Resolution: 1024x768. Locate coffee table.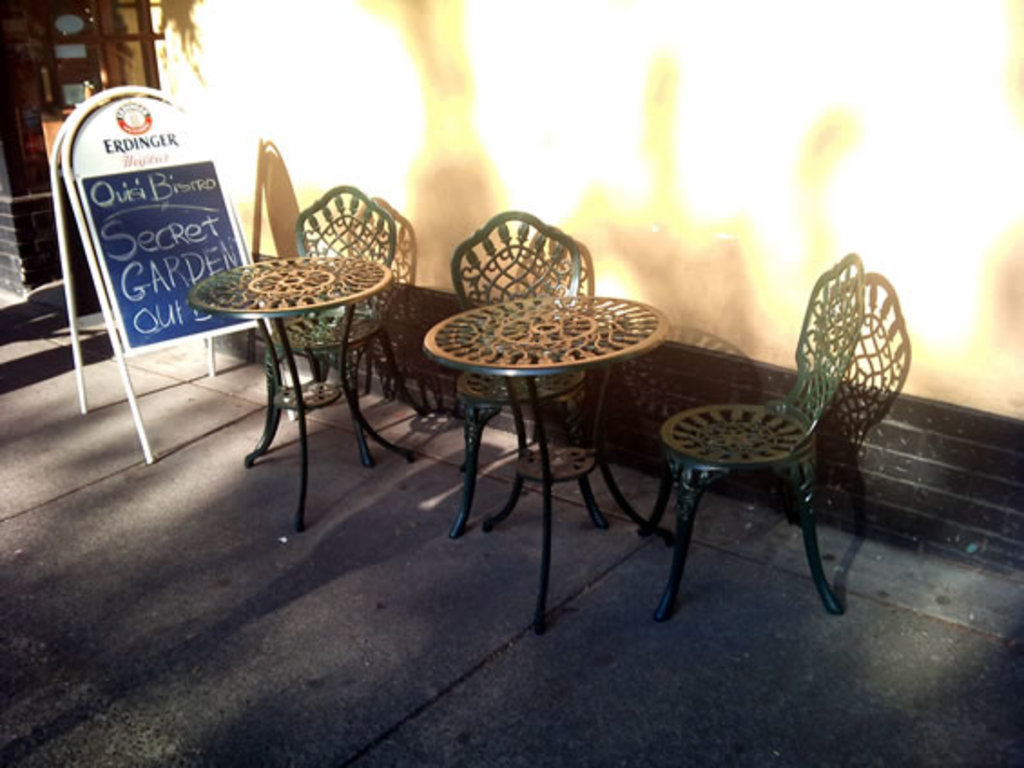
x1=181 y1=254 x2=397 y2=534.
